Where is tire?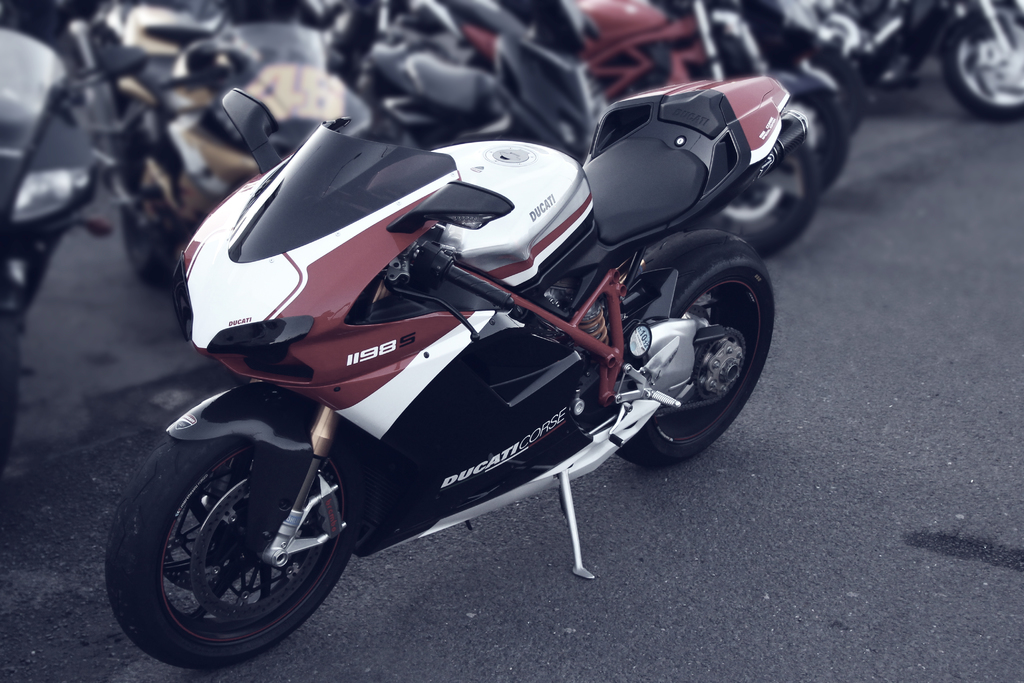
102, 369, 365, 667.
